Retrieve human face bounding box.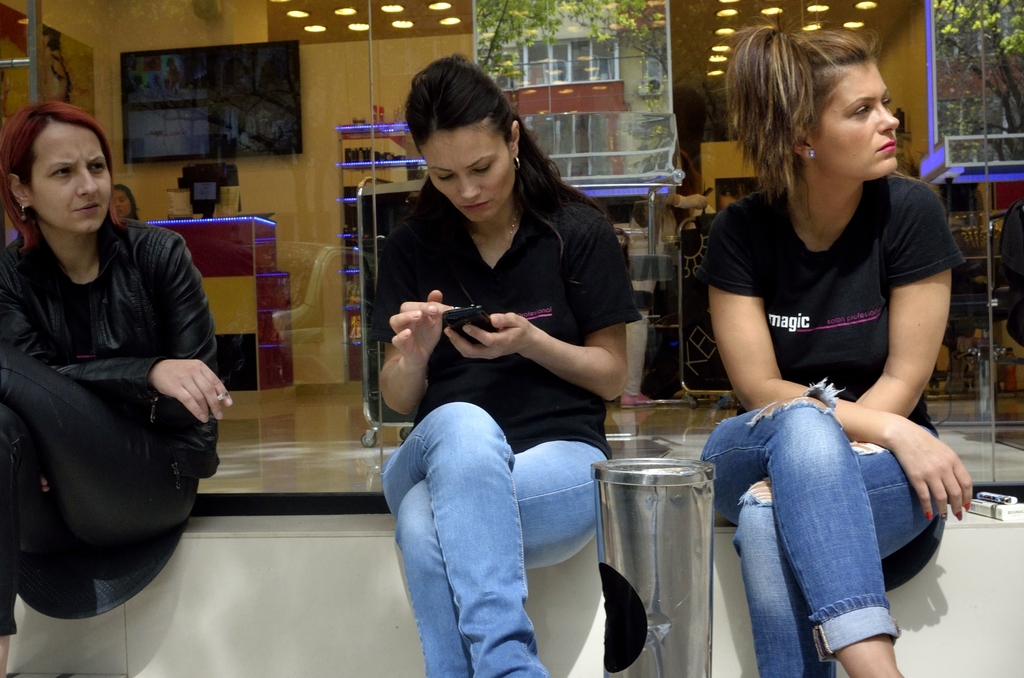
Bounding box: [x1=111, y1=188, x2=134, y2=220].
